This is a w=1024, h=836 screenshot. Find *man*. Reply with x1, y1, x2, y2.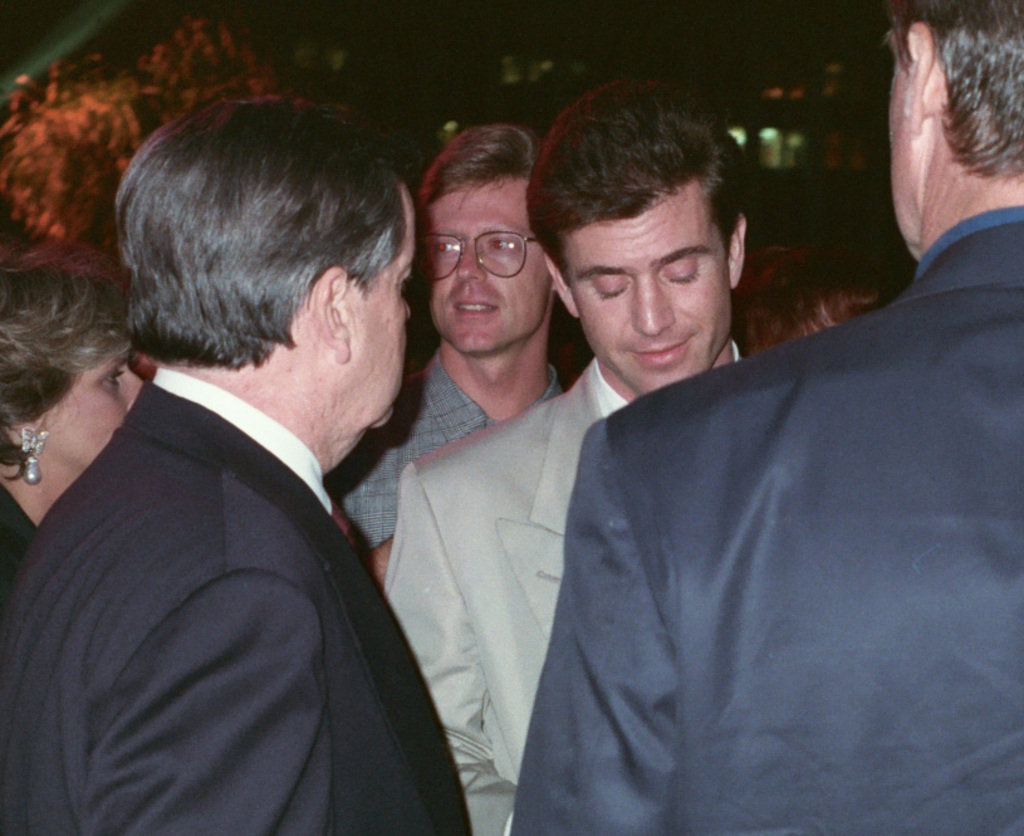
381, 67, 745, 835.
